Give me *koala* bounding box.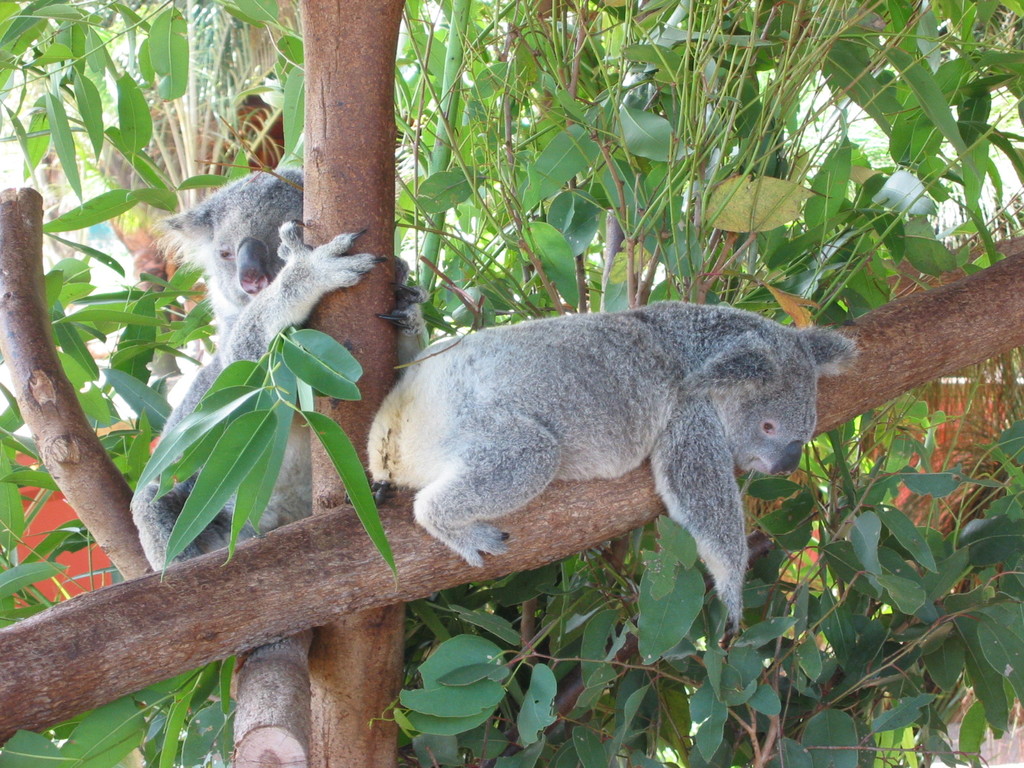
BBox(362, 297, 860, 627).
